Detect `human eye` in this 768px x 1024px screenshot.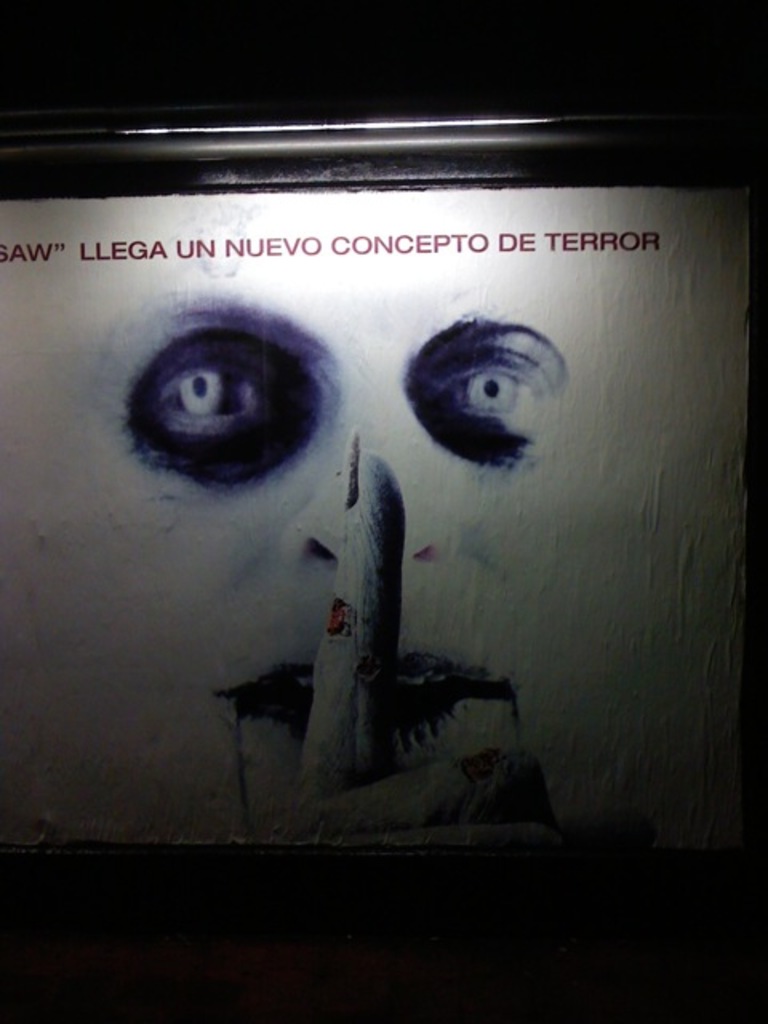
Detection: [90,272,382,507].
